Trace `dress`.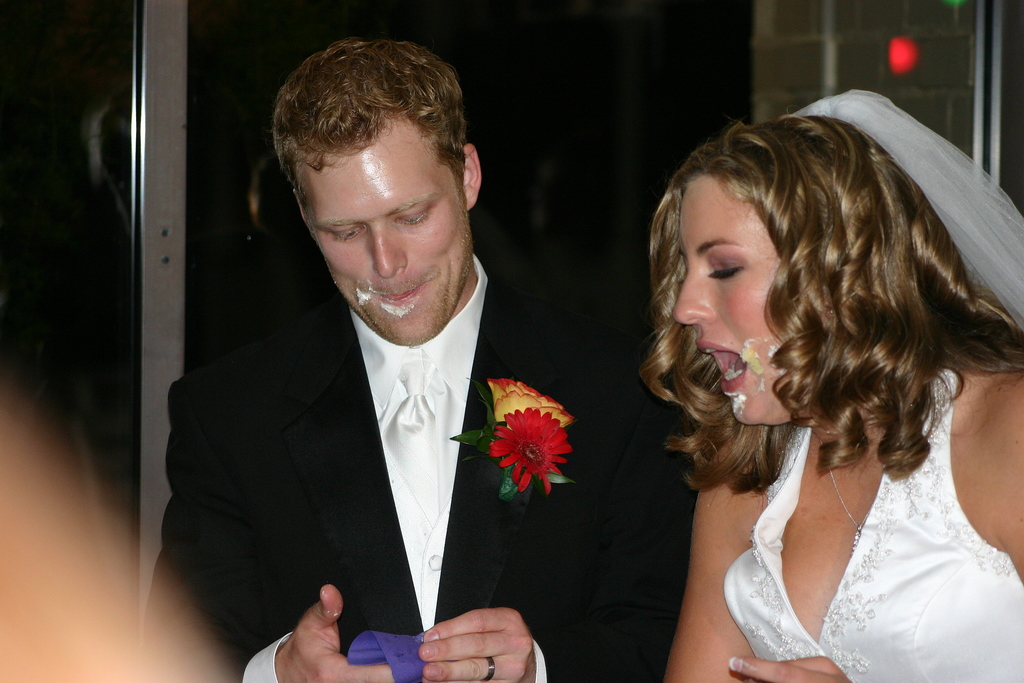
Traced to {"x1": 719, "y1": 369, "x2": 1023, "y2": 682}.
